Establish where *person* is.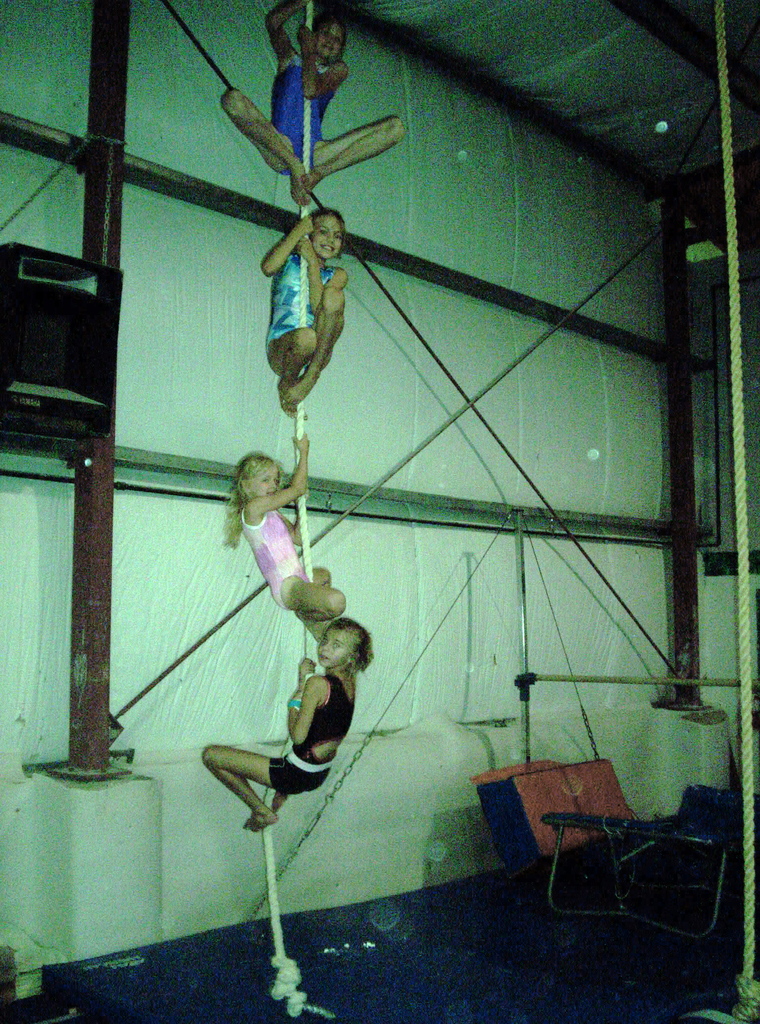
Established at region(193, 612, 372, 842).
